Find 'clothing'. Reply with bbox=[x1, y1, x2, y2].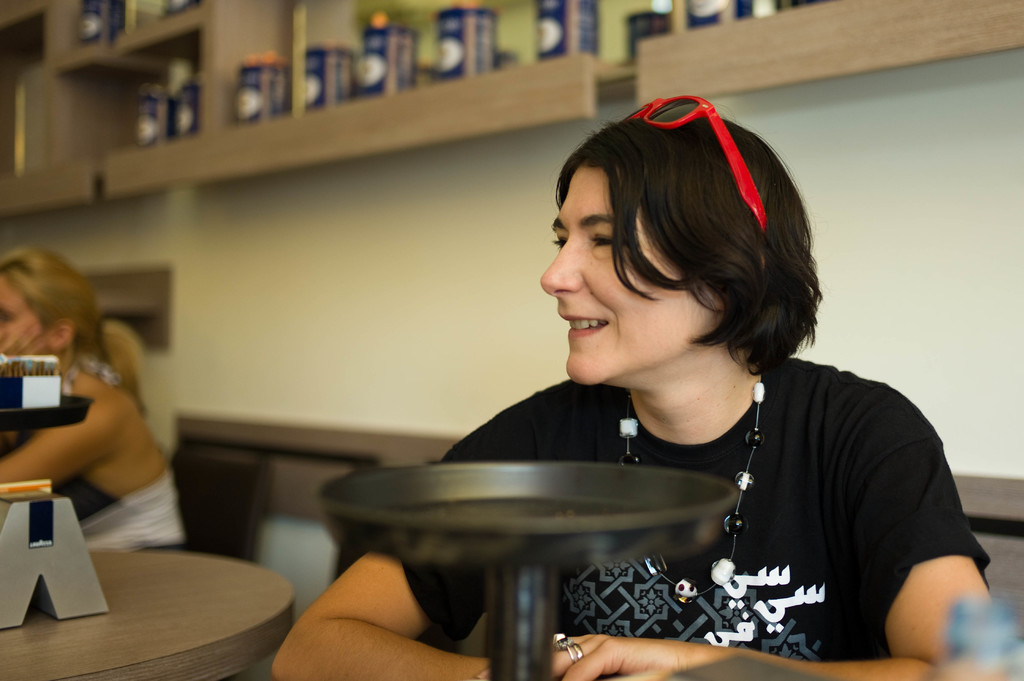
bbox=[440, 355, 988, 668].
